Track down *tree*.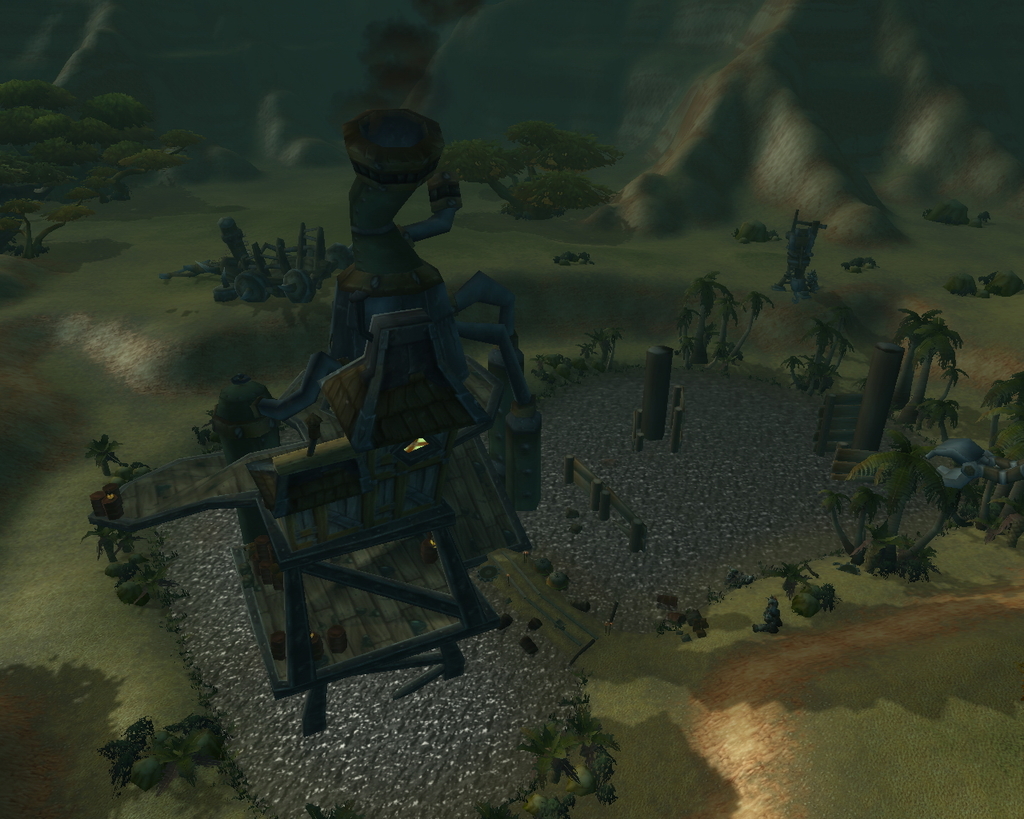
Tracked to box(83, 434, 124, 471).
